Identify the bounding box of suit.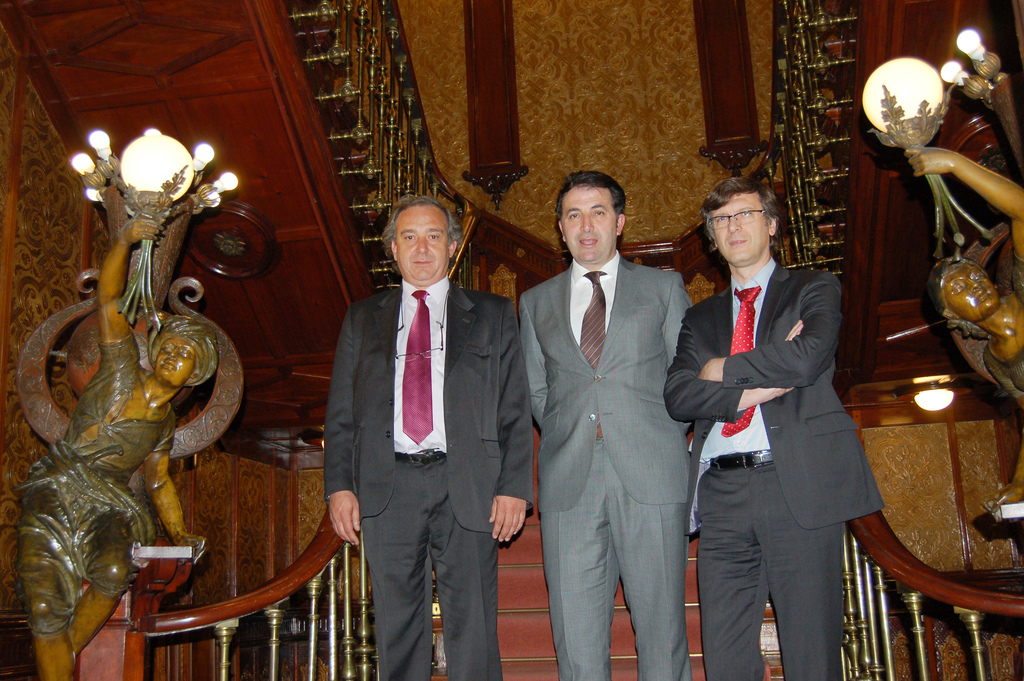
pyautogui.locateOnScreen(527, 163, 711, 680).
